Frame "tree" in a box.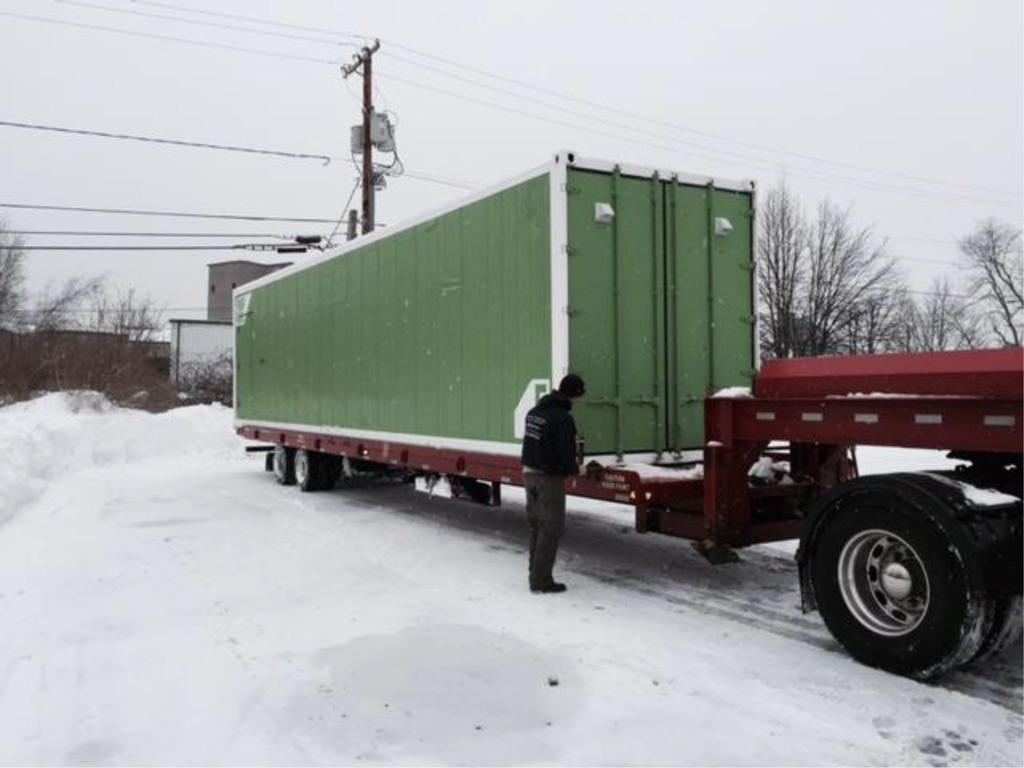
bbox=(957, 218, 1023, 354).
